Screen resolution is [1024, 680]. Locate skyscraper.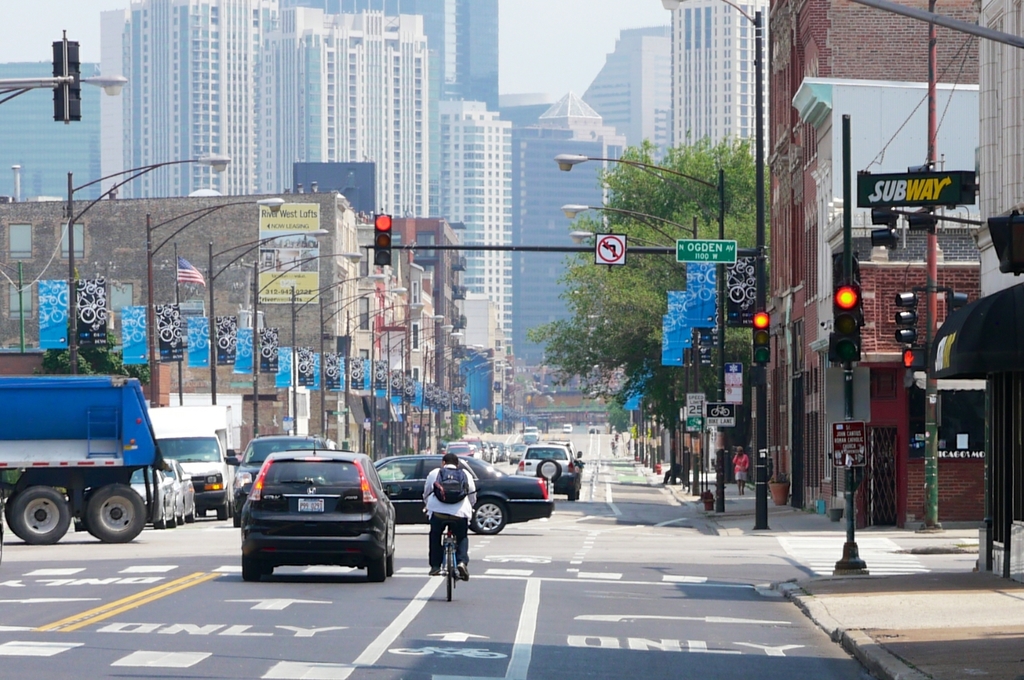
<bbox>99, 0, 433, 240</bbox>.
